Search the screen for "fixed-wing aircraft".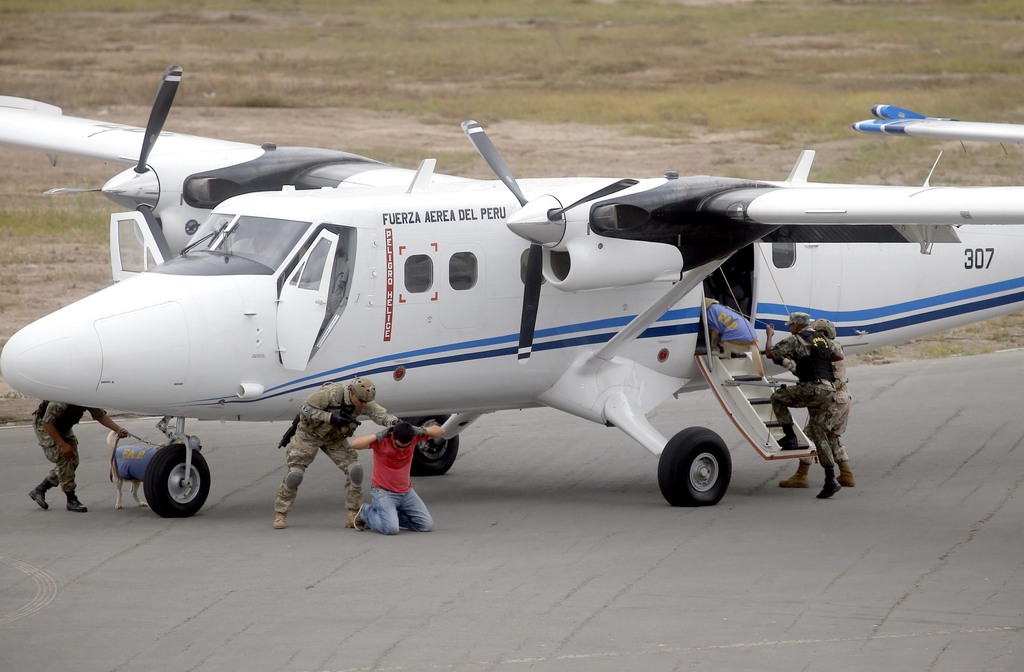
Found at Rect(0, 65, 1023, 520).
